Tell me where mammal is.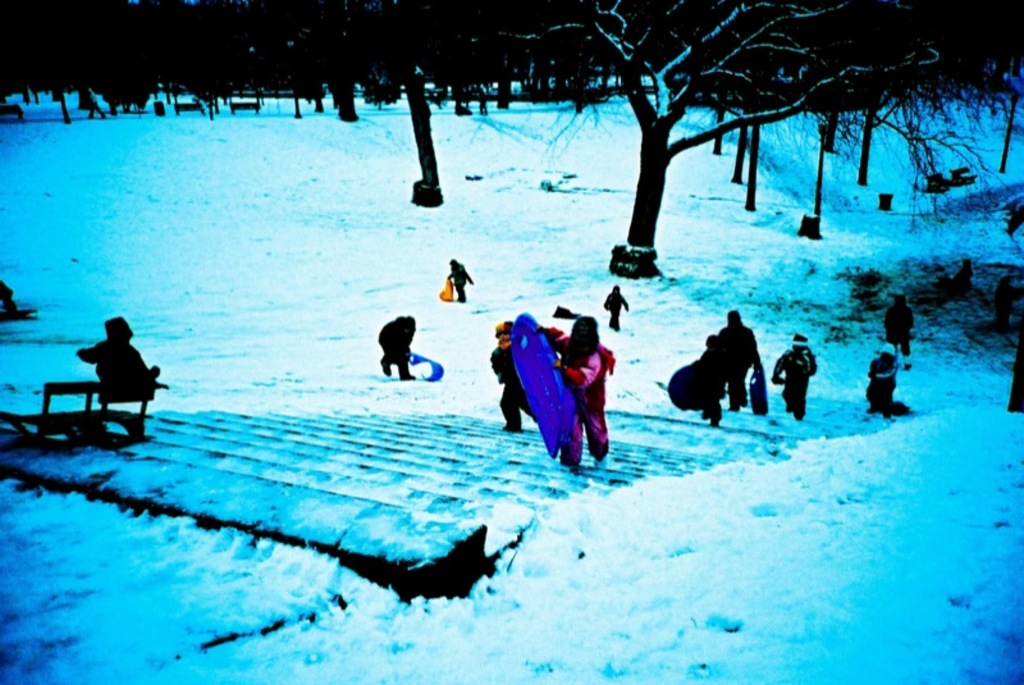
mammal is at <region>884, 297, 916, 366</region>.
